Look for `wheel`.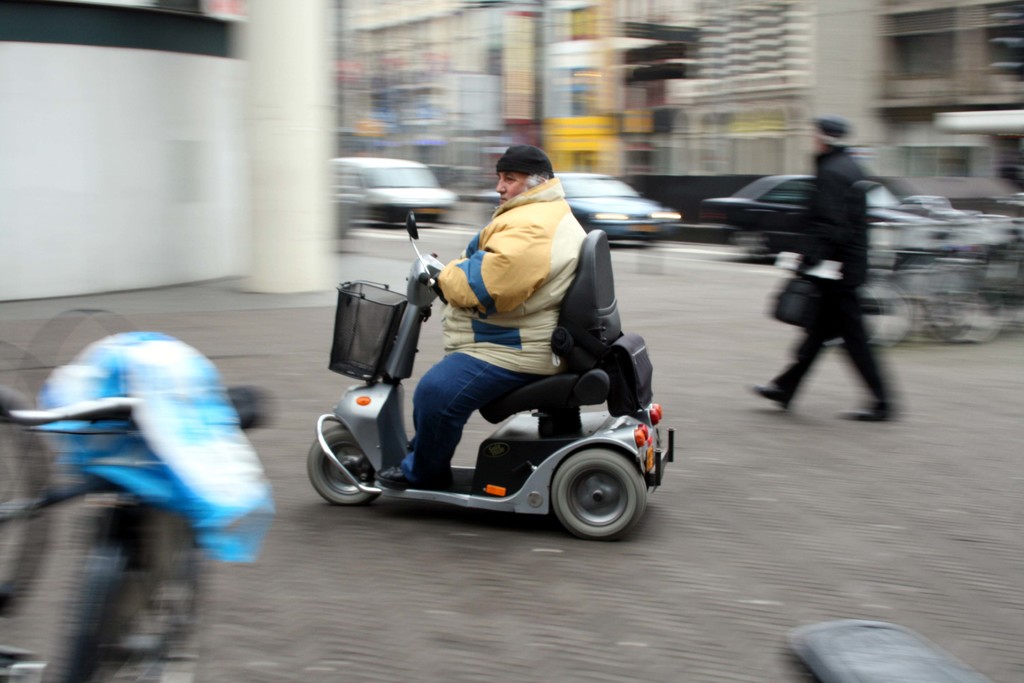
Found: l=308, t=425, r=374, b=506.
